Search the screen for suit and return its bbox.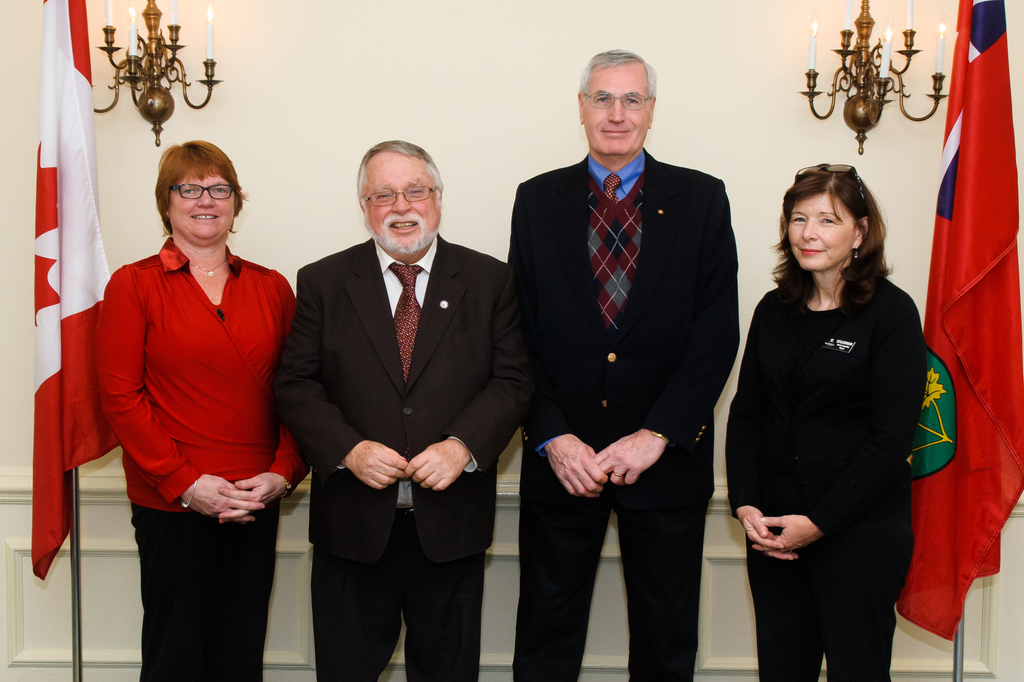
Found: [505, 153, 741, 681].
